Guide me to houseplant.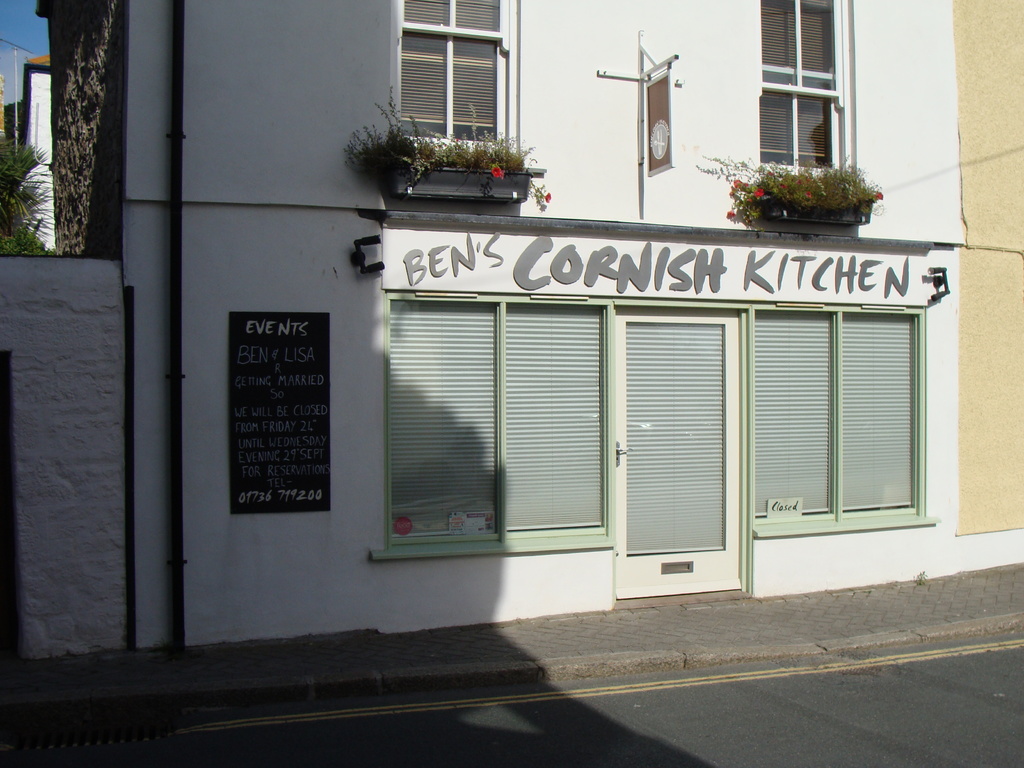
Guidance: bbox=(695, 149, 890, 232).
